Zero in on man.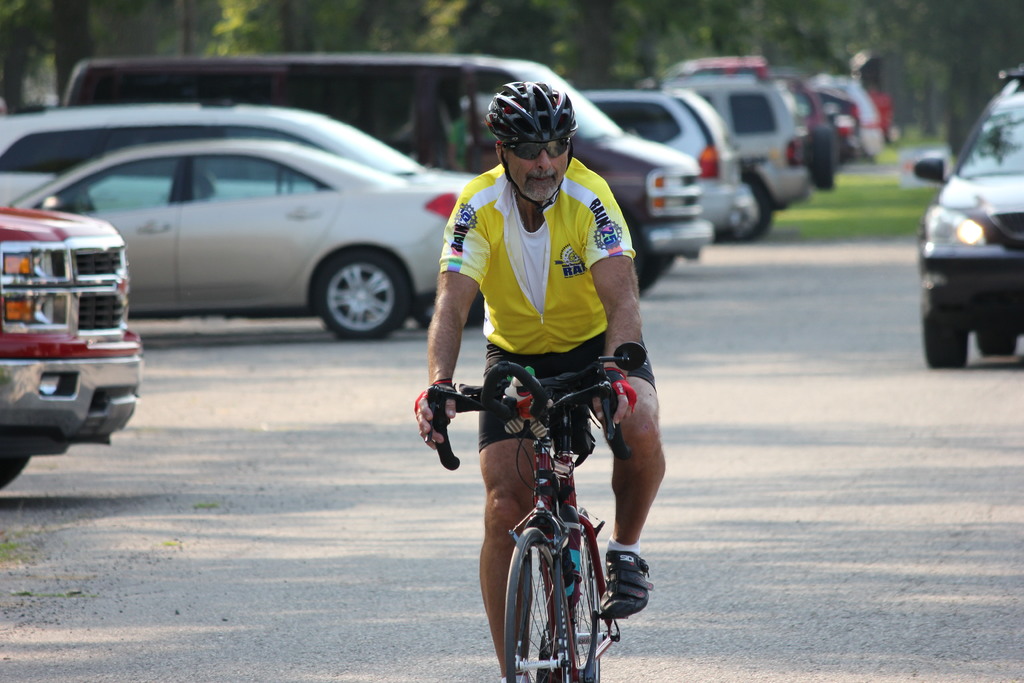
Zeroed in: 413/131/674/662.
